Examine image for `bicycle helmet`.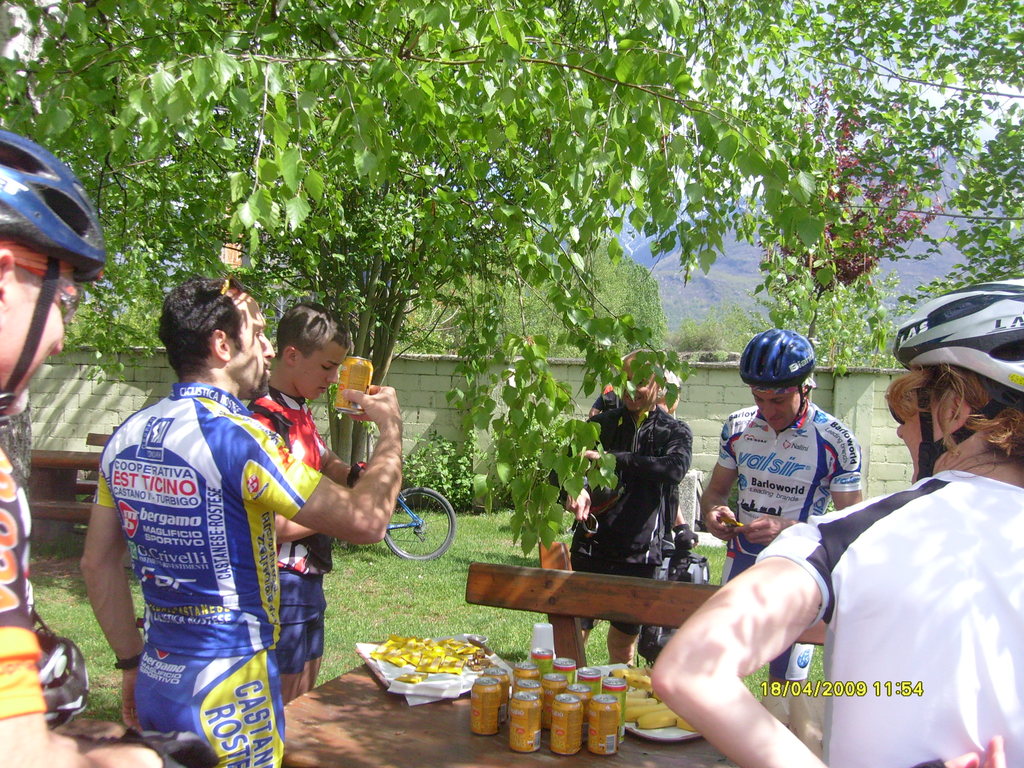
Examination result: <box>891,276,1023,478</box>.
